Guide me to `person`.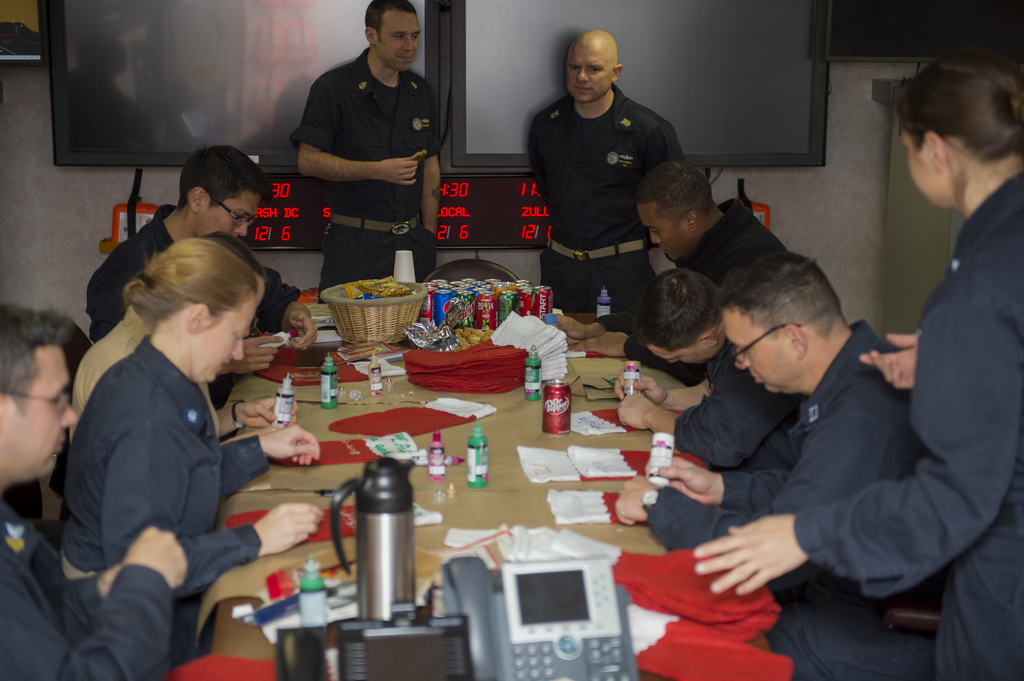
Guidance: 0 301 192 680.
